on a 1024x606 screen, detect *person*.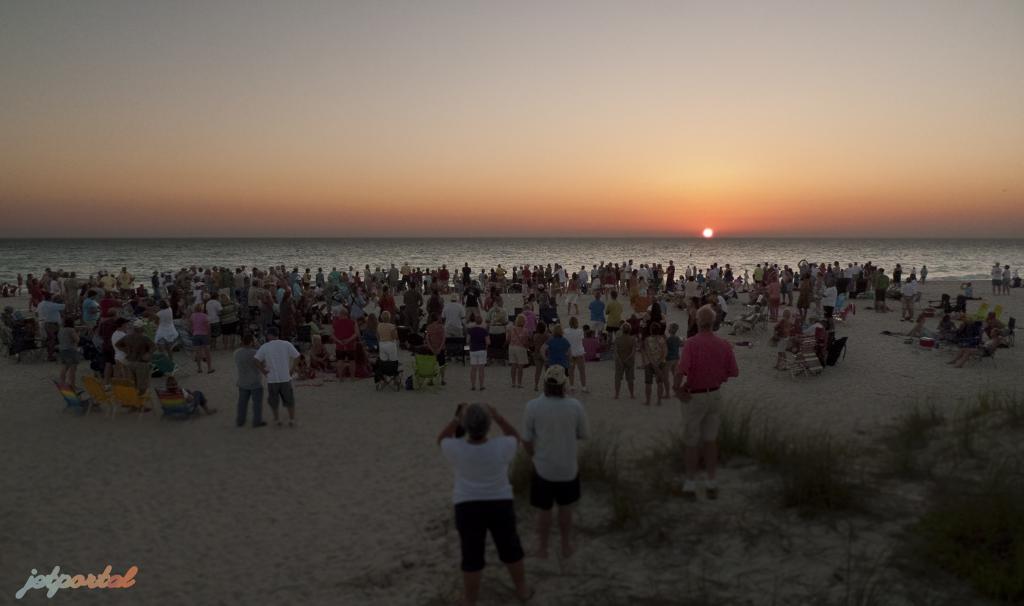
(left=986, top=310, right=1009, bottom=334).
